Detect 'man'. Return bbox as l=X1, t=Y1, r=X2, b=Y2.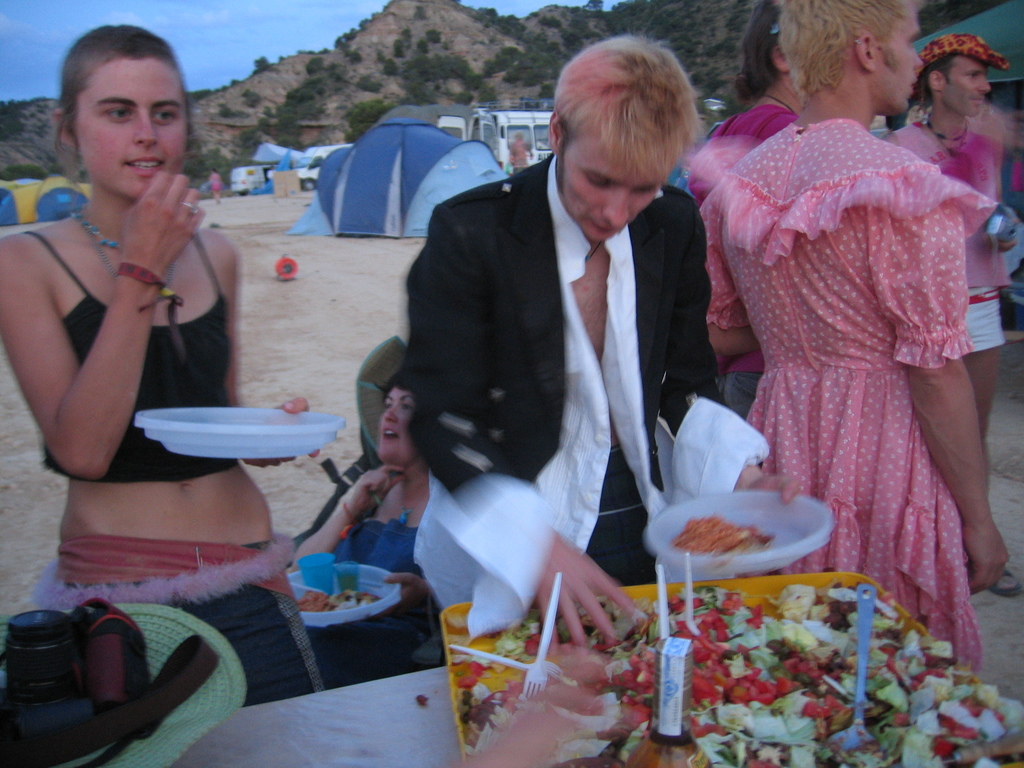
l=378, t=53, r=734, b=644.
